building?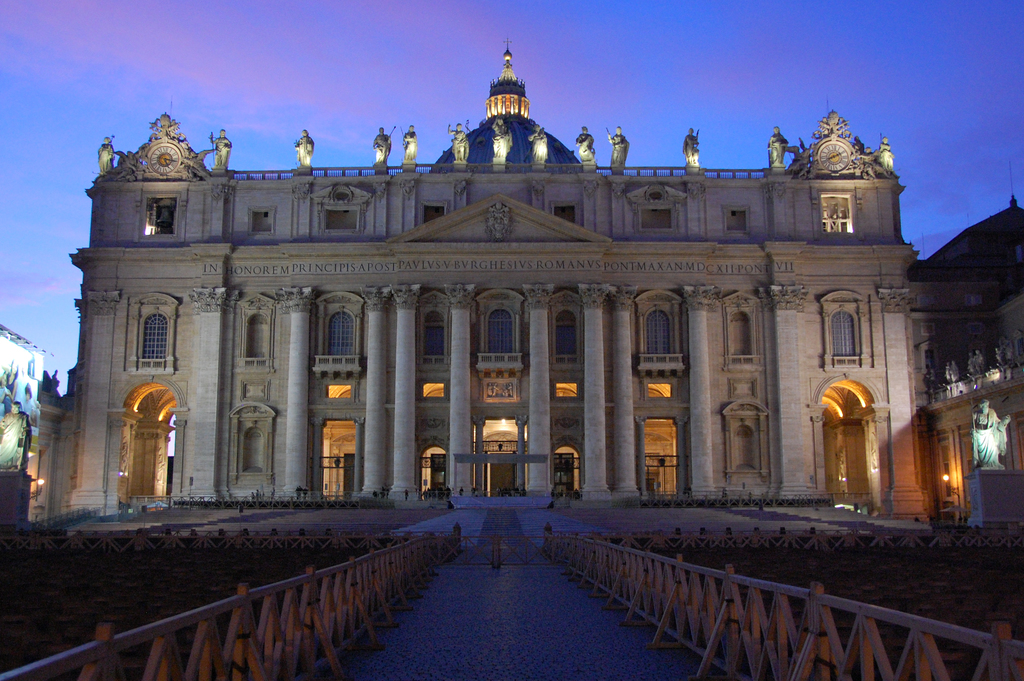
(917, 193, 1023, 521)
